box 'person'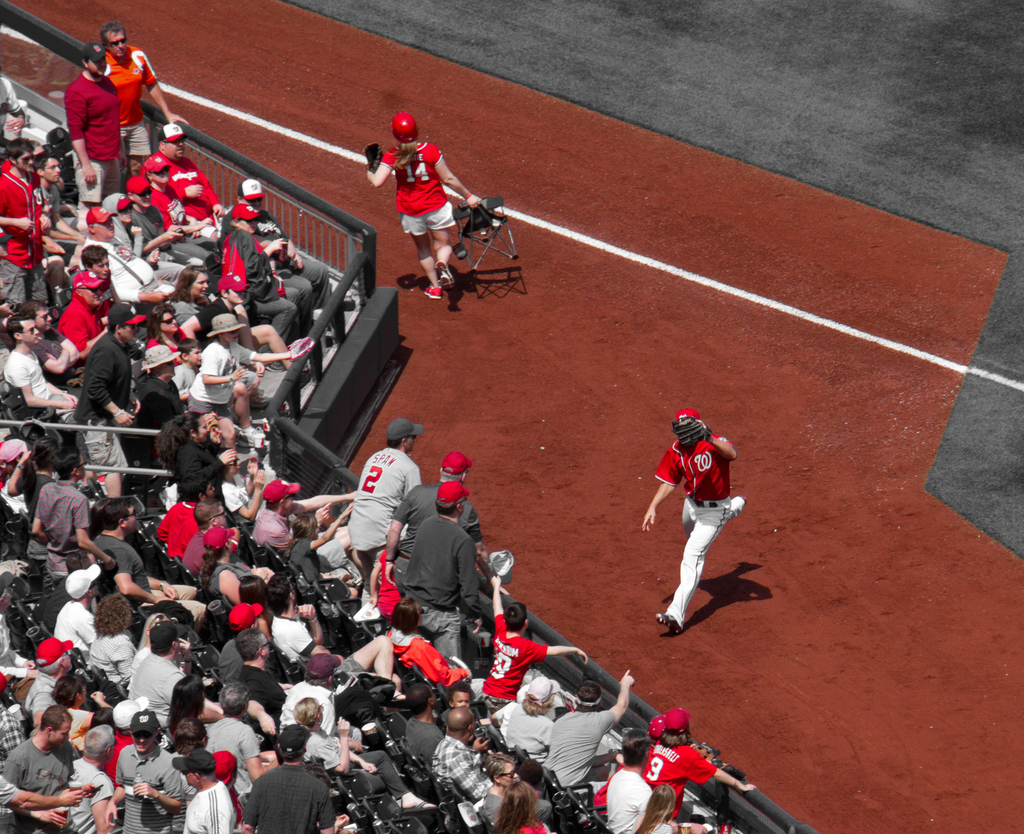
bbox=[35, 448, 115, 575]
